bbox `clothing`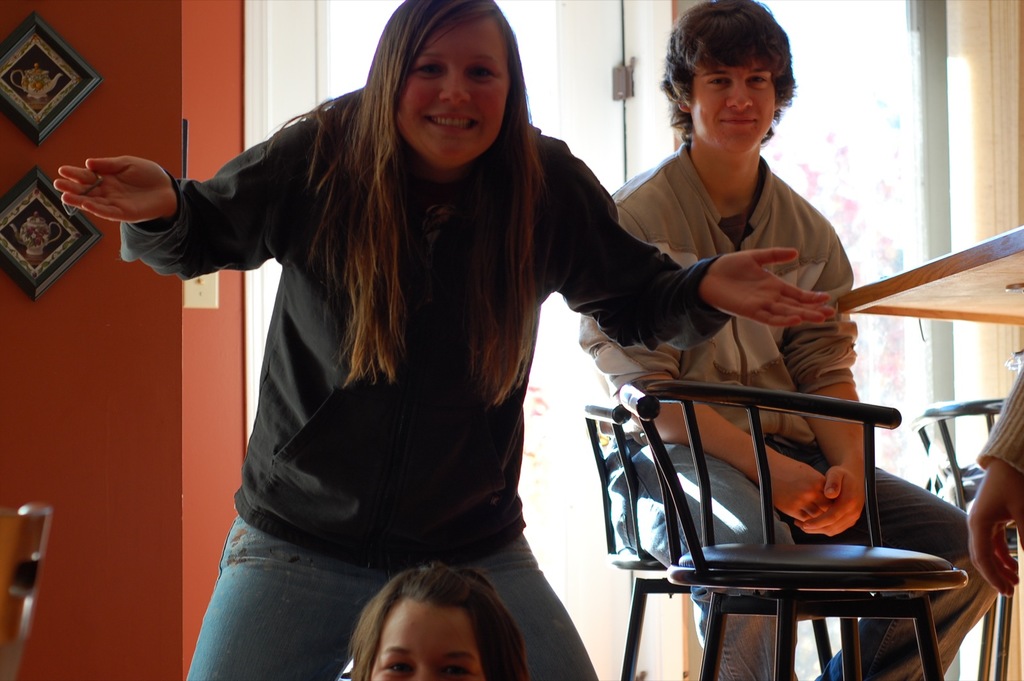
locate(559, 124, 993, 680)
